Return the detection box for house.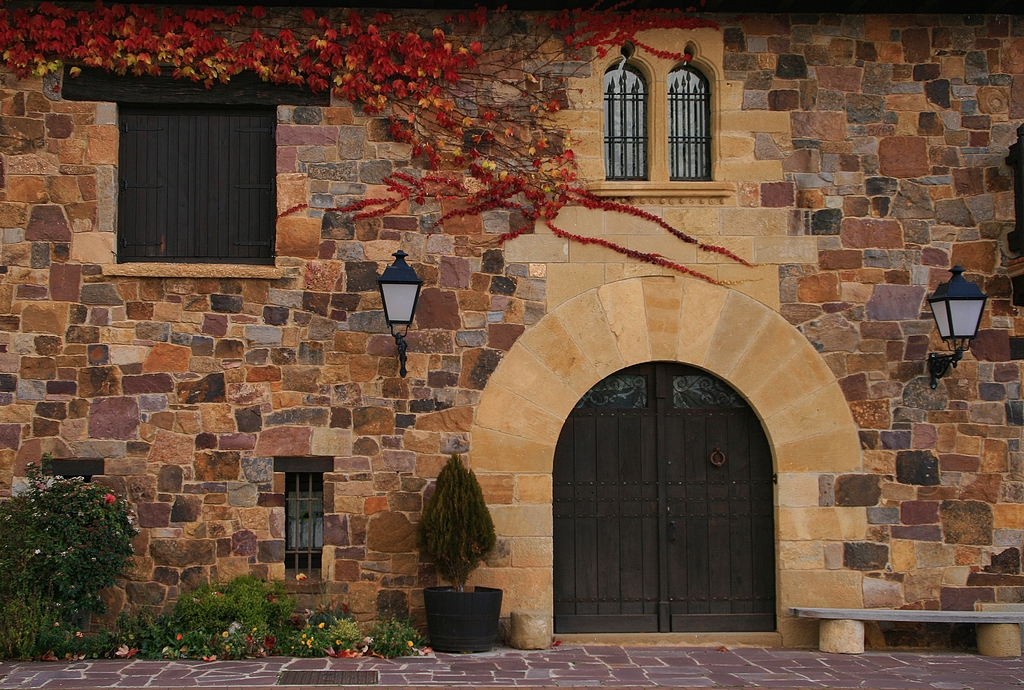
17:117:950:679.
